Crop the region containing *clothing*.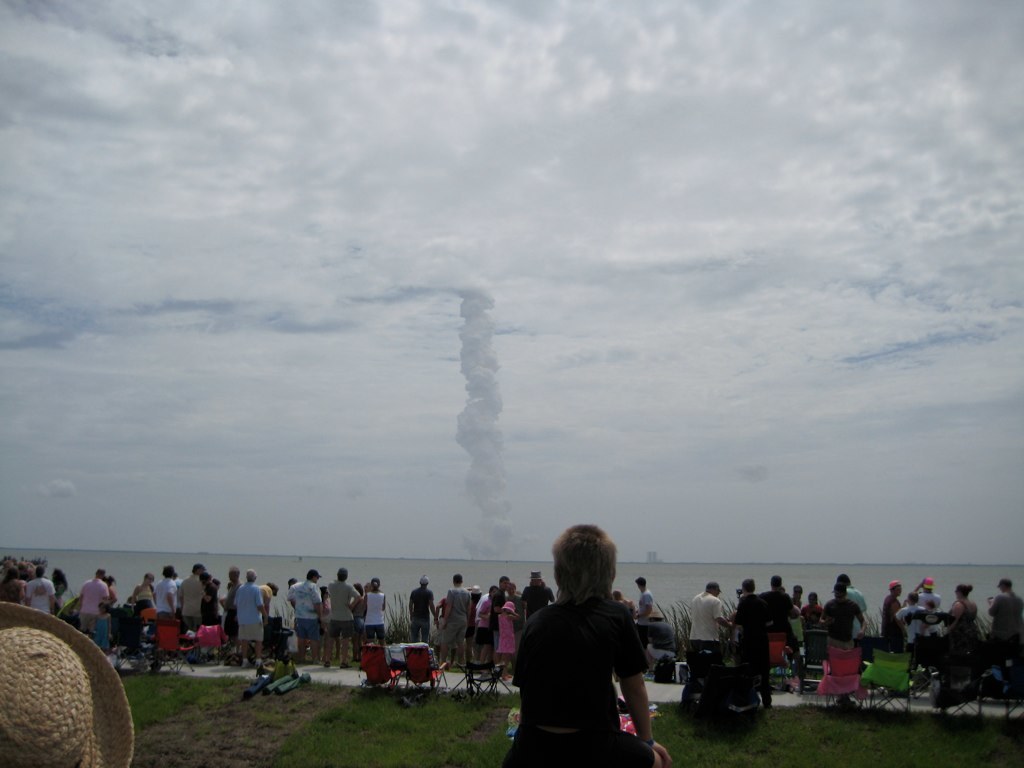
Crop region: <region>361, 596, 389, 642</region>.
